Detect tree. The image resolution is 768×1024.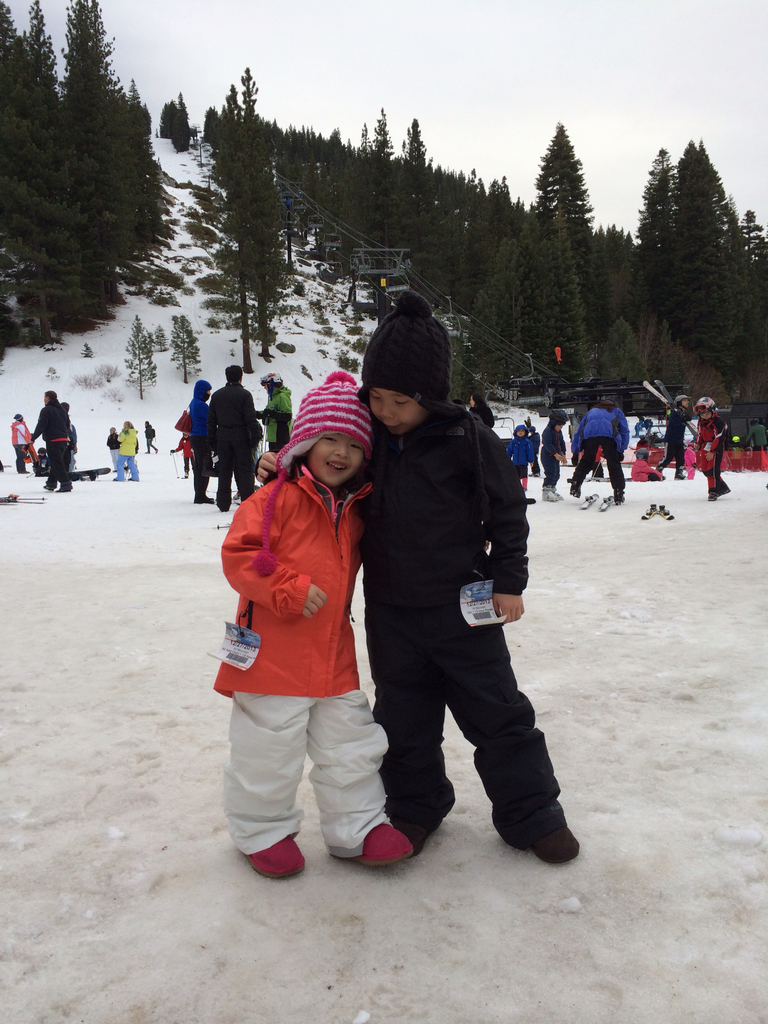
{"x1": 592, "y1": 312, "x2": 646, "y2": 390}.
